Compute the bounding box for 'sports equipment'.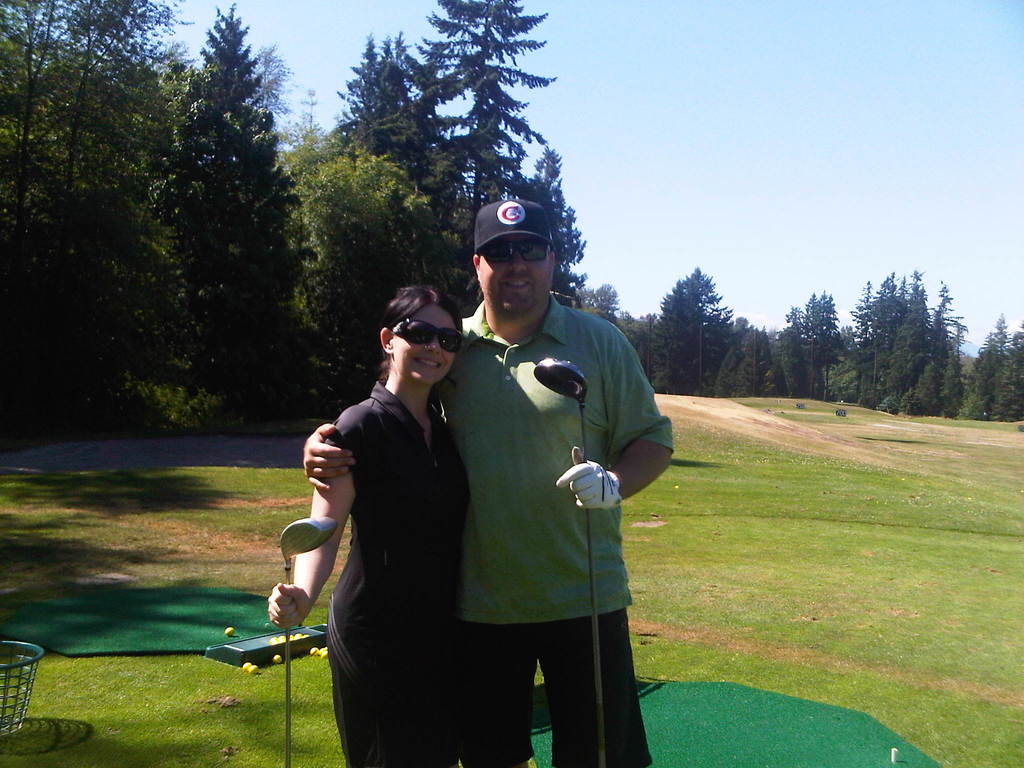
{"left": 307, "top": 646, "right": 320, "bottom": 657}.
